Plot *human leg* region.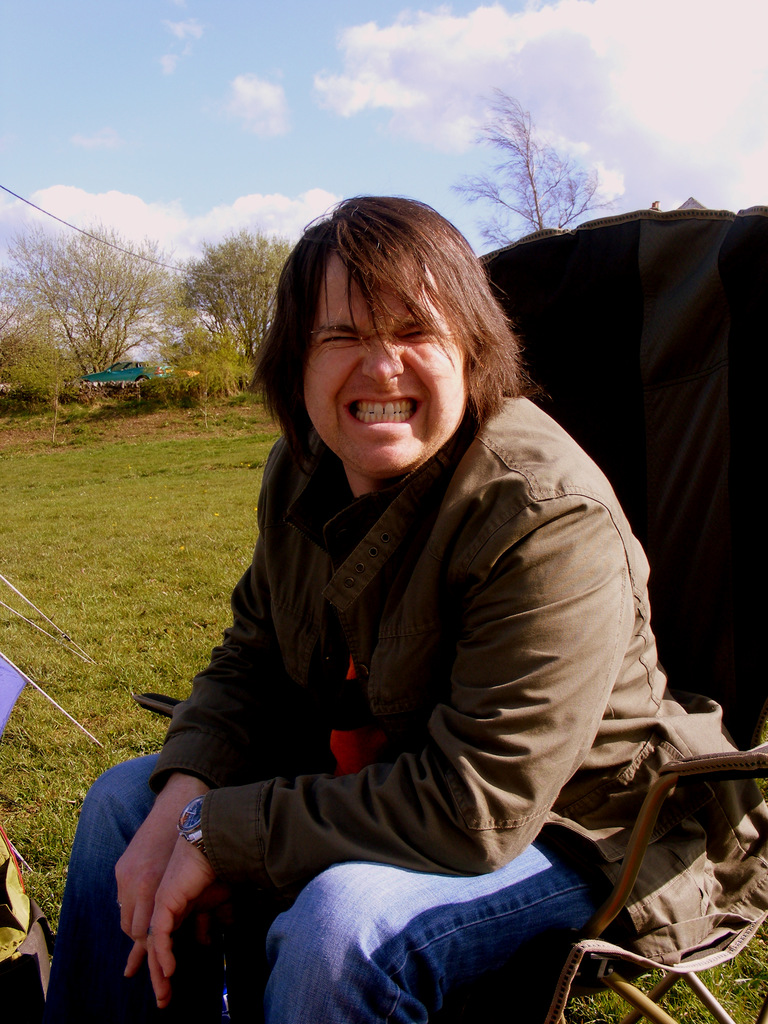
Plotted at 266 842 598 1022.
